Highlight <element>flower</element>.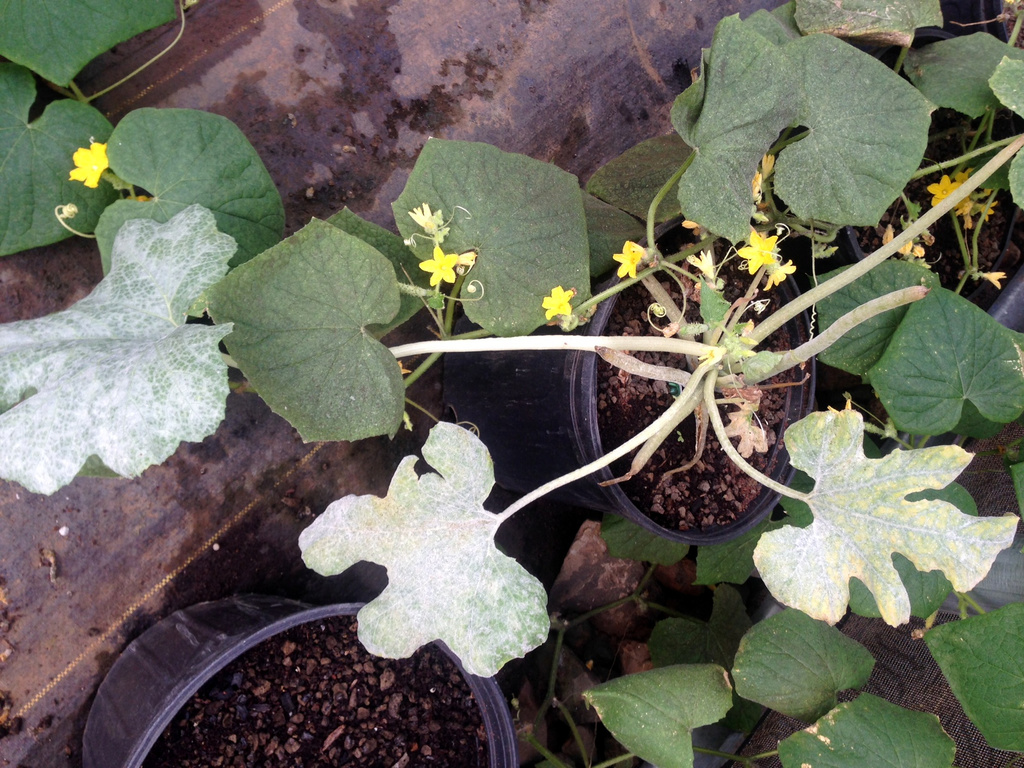
Highlighted region: crop(737, 230, 774, 275).
